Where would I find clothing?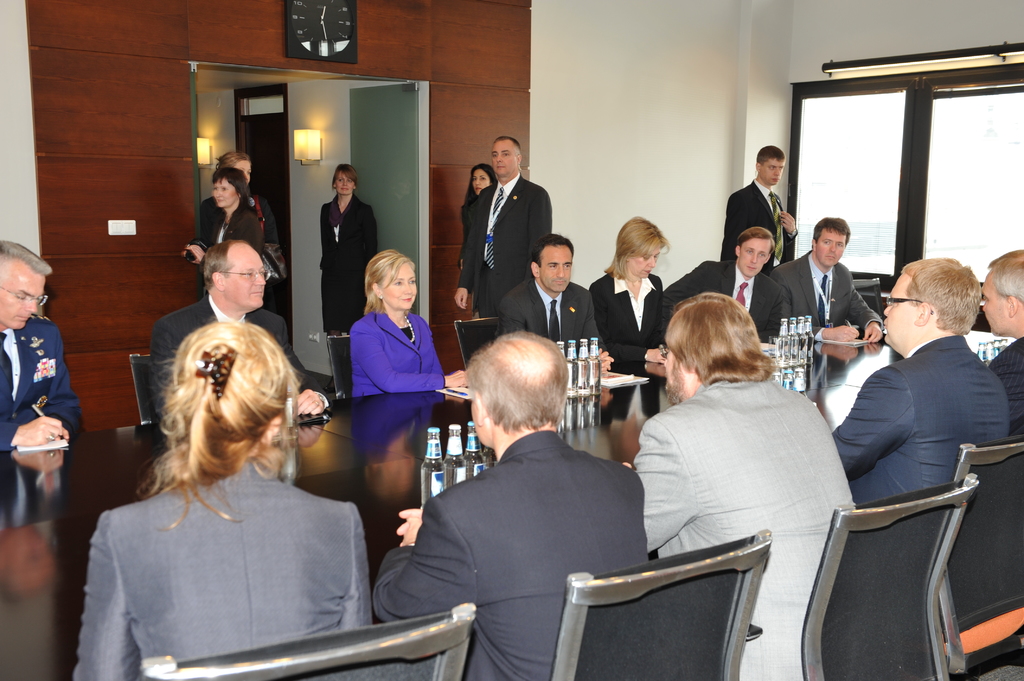
At (831, 334, 1012, 515).
